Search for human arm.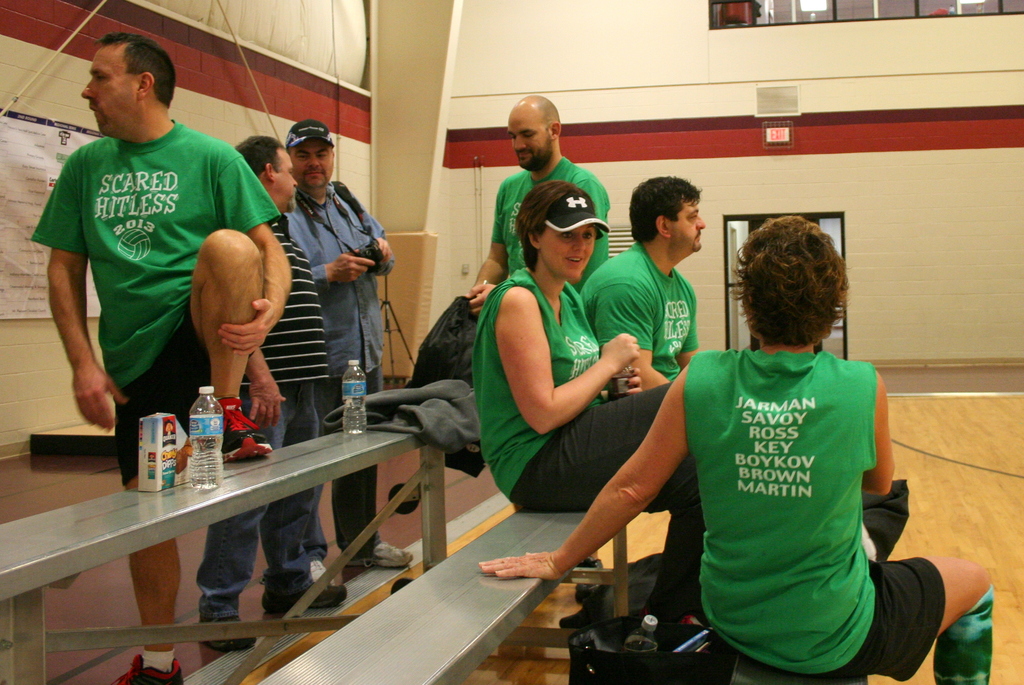
Found at (x1=350, y1=202, x2=392, y2=274).
